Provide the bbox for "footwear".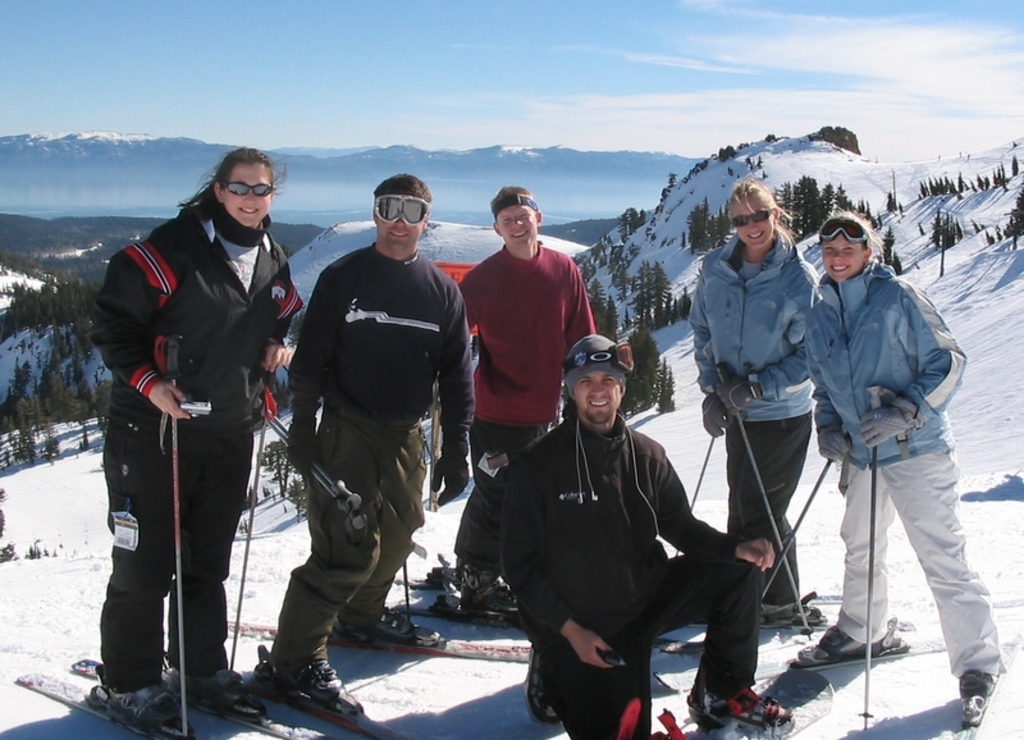
<box>328,606,447,654</box>.
